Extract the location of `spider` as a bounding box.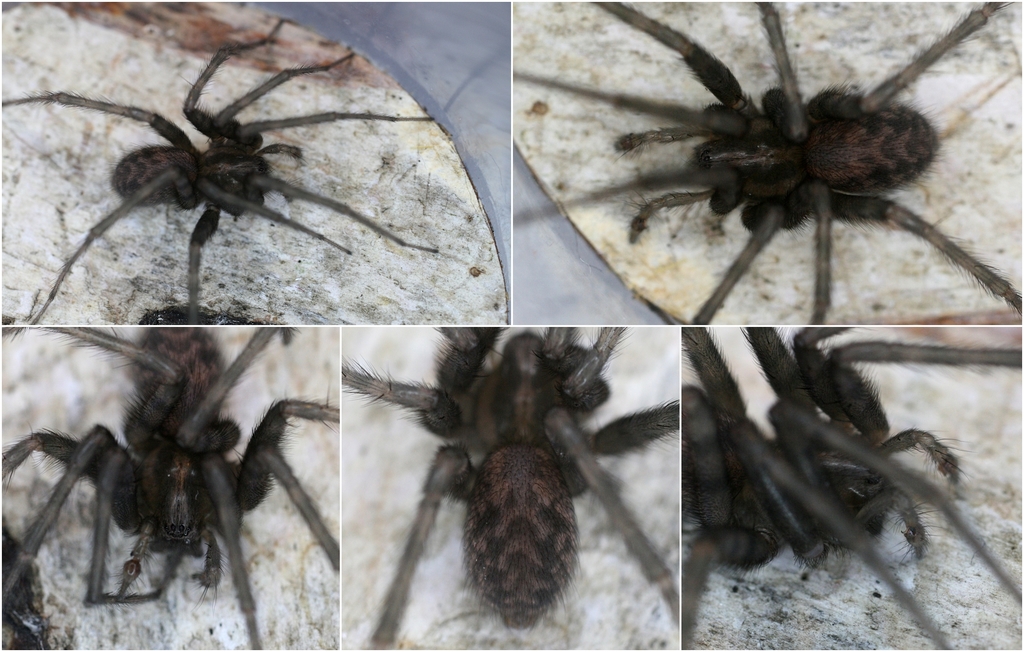
detection(511, 0, 1023, 320).
